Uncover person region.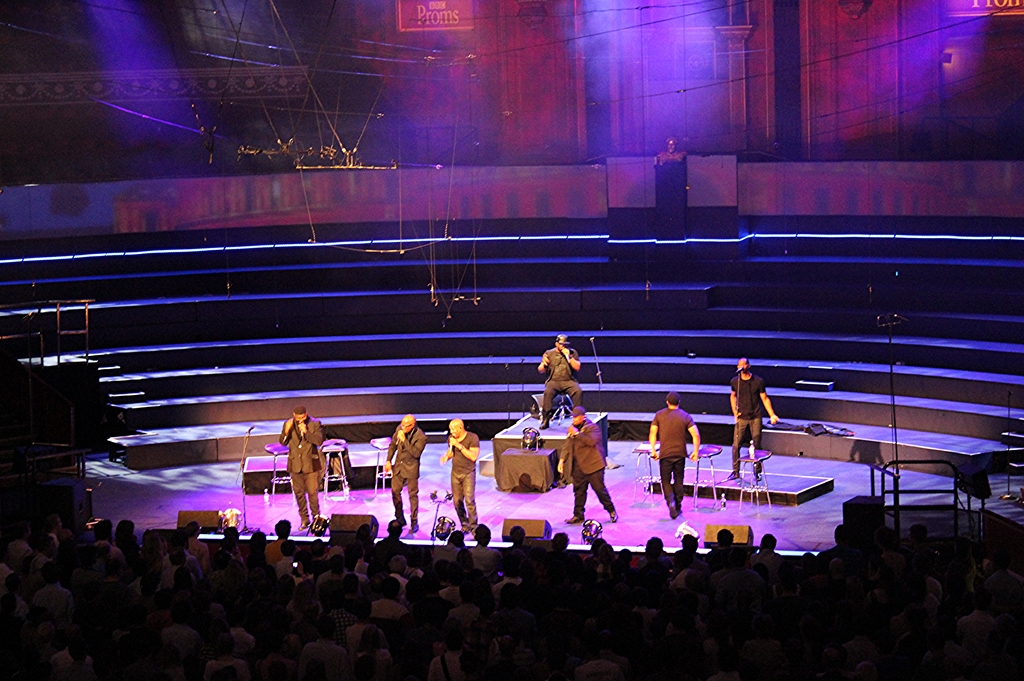
Uncovered: 381, 413, 431, 539.
